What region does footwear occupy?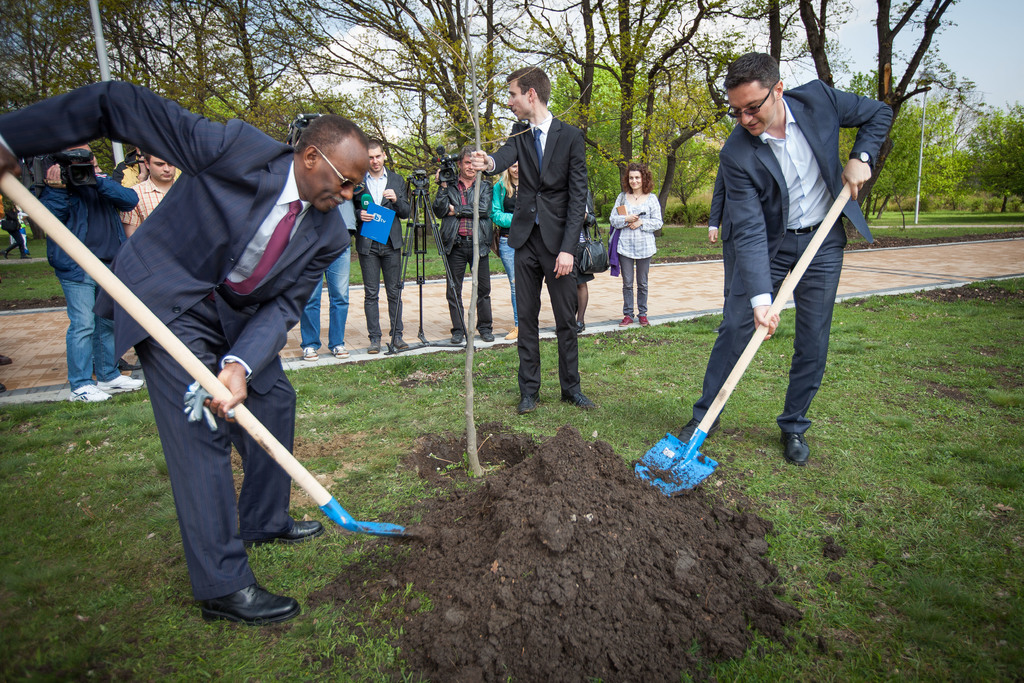
BBox(65, 383, 108, 401).
